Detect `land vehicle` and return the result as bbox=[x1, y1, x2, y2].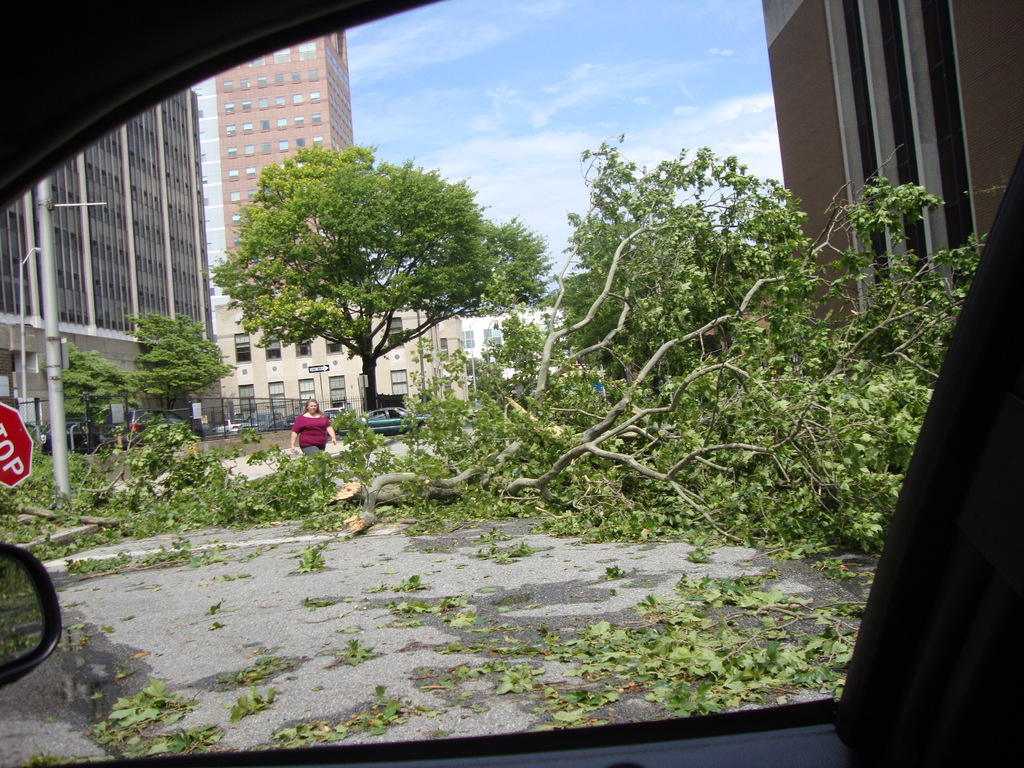
bbox=[41, 418, 104, 455].
